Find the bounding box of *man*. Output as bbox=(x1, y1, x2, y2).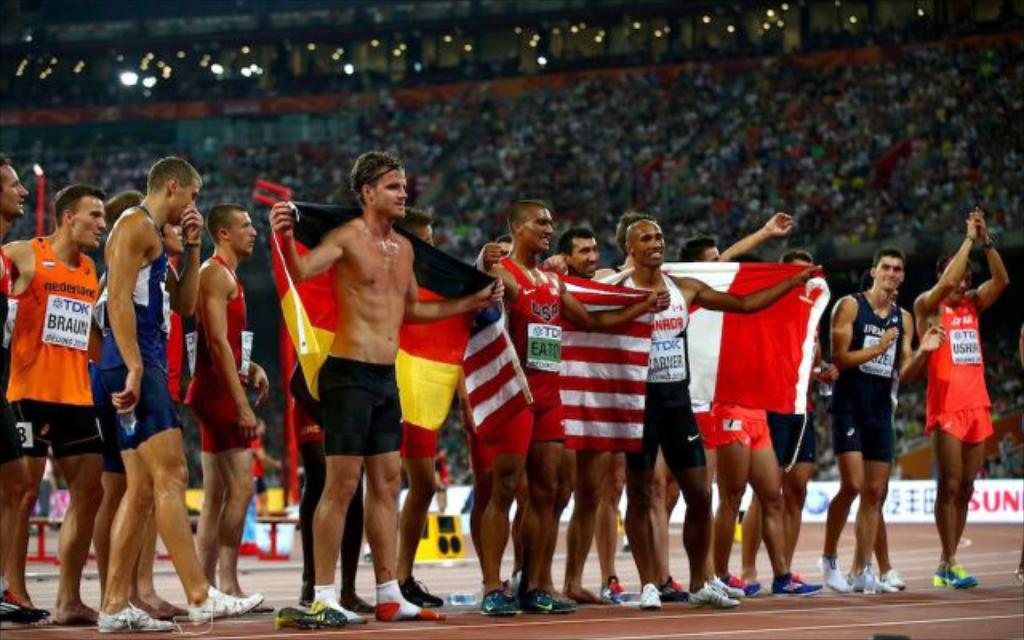
bbox=(925, 216, 1011, 566).
